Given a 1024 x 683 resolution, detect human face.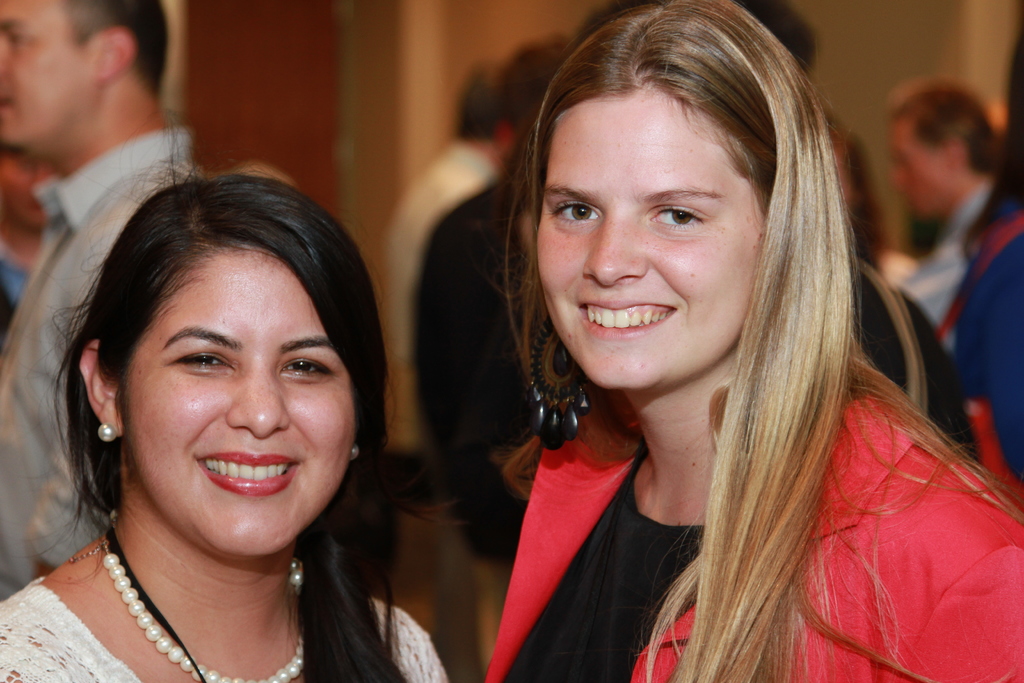
bbox=[0, 1, 89, 149].
